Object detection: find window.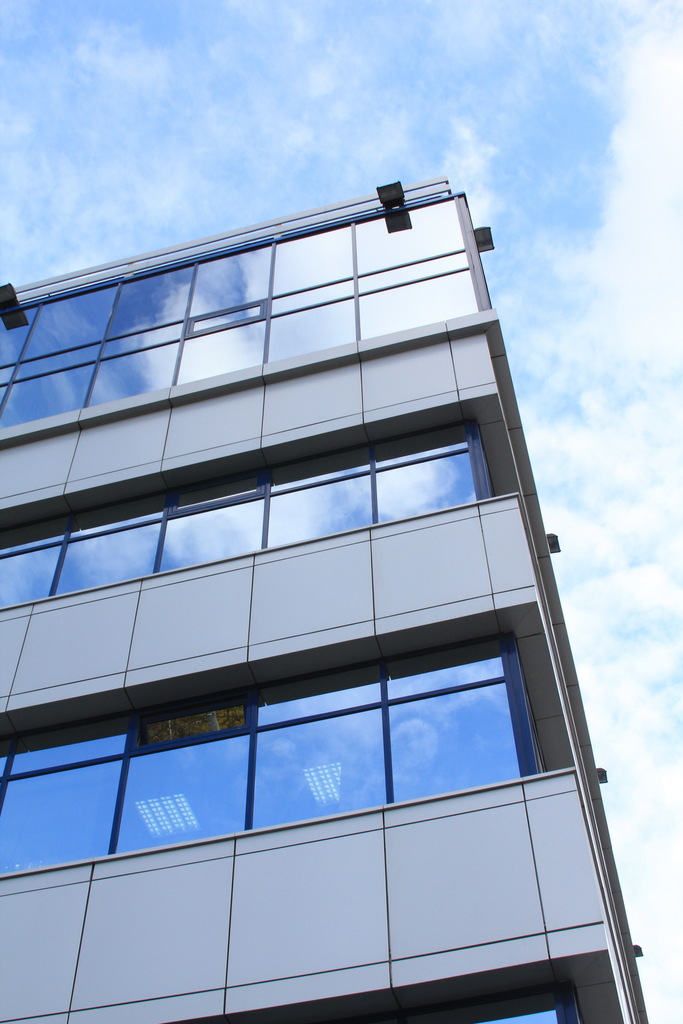
47/495/161/594.
